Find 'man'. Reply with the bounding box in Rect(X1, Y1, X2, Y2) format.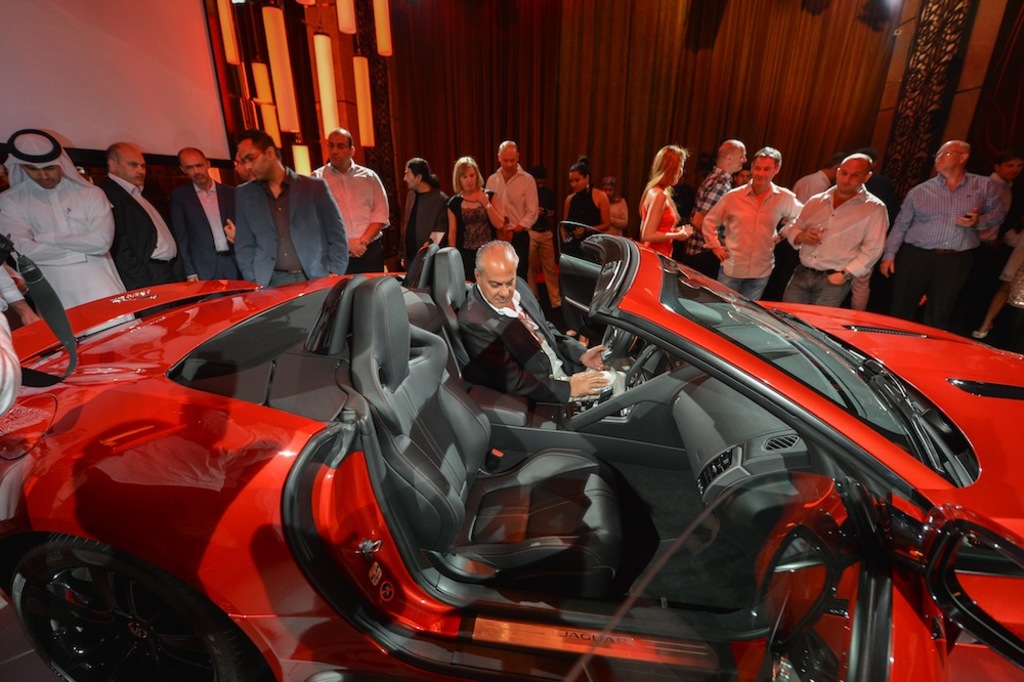
Rect(487, 137, 540, 282).
